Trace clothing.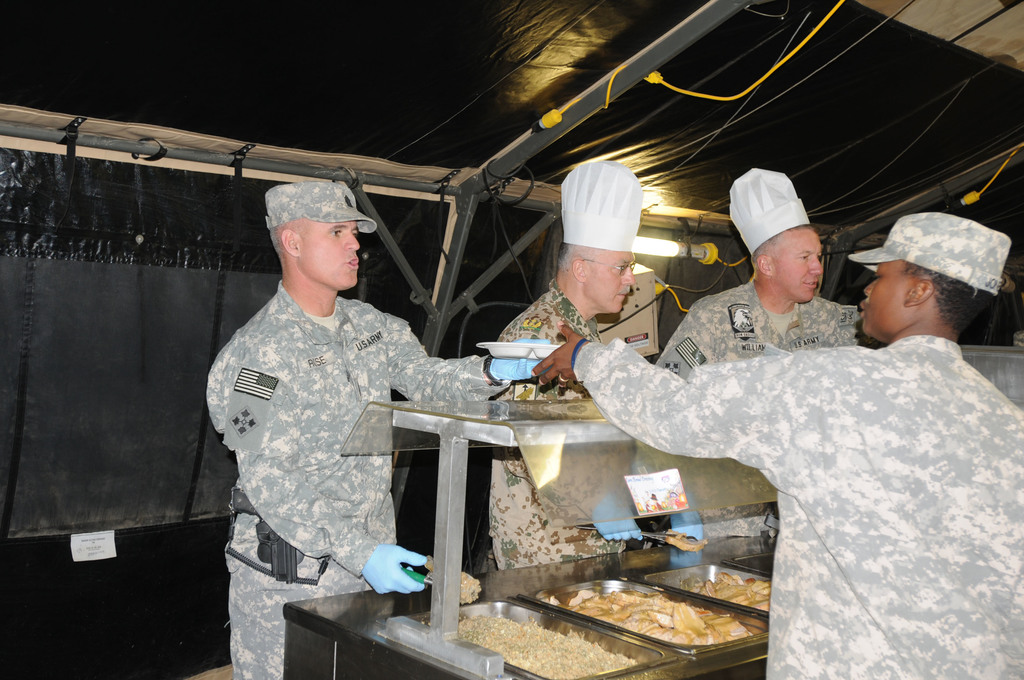
Traced to BBox(202, 281, 509, 679).
